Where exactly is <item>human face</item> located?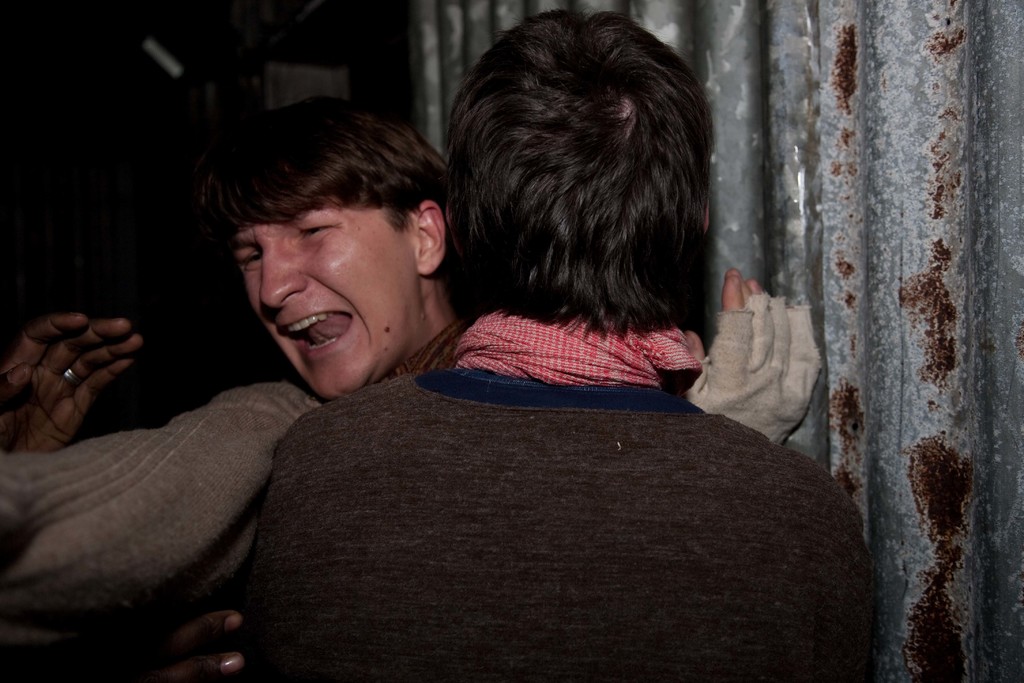
Its bounding box is 236, 202, 422, 399.
